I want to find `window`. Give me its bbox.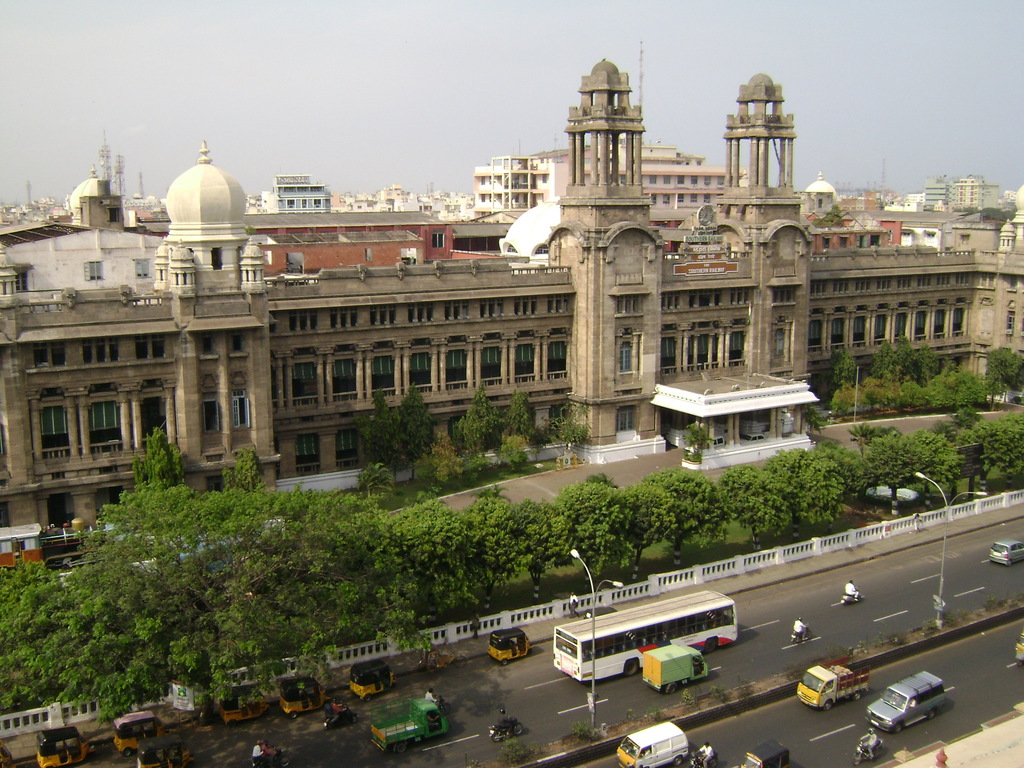
locate(914, 278, 931, 287).
